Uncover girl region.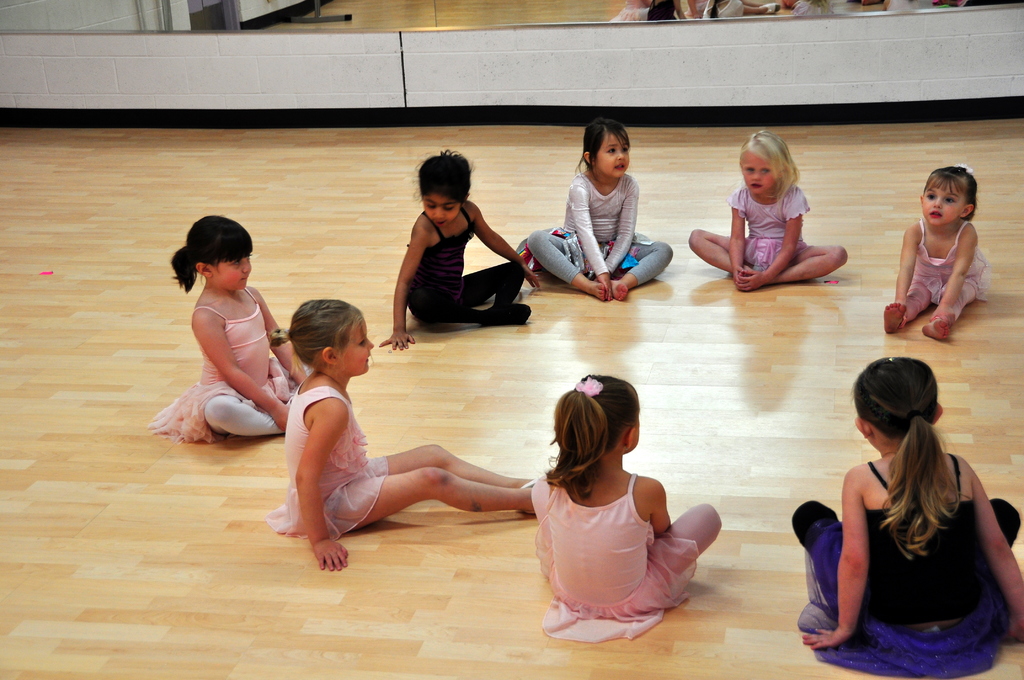
Uncovered: rect(381, 146, 534, 346).
